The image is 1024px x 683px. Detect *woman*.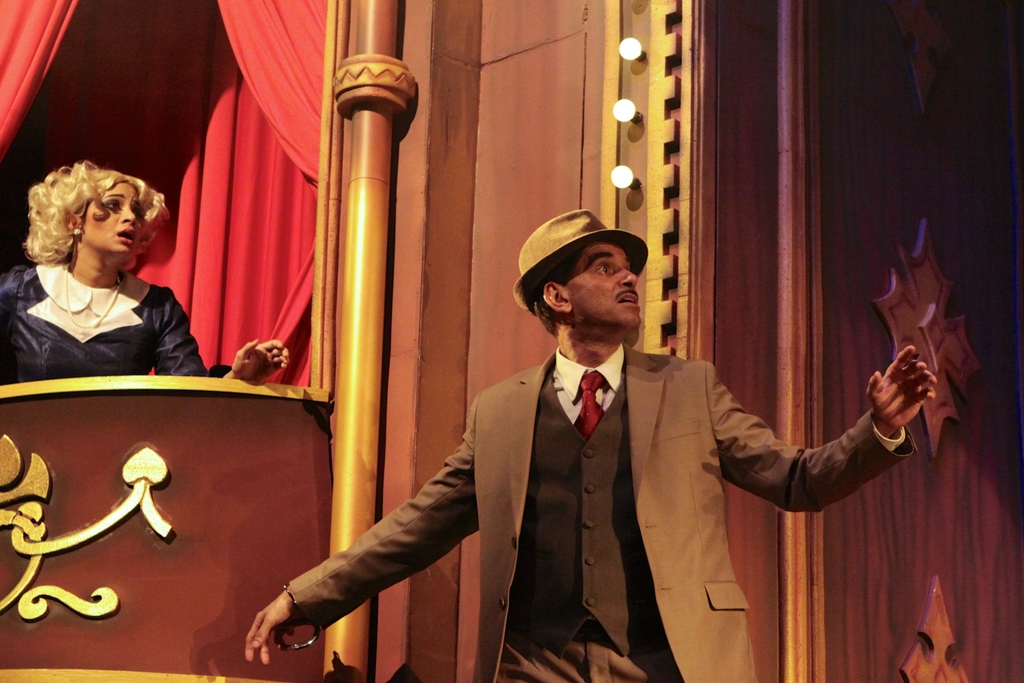
Detection: crop(34, 99, 237, 415).
